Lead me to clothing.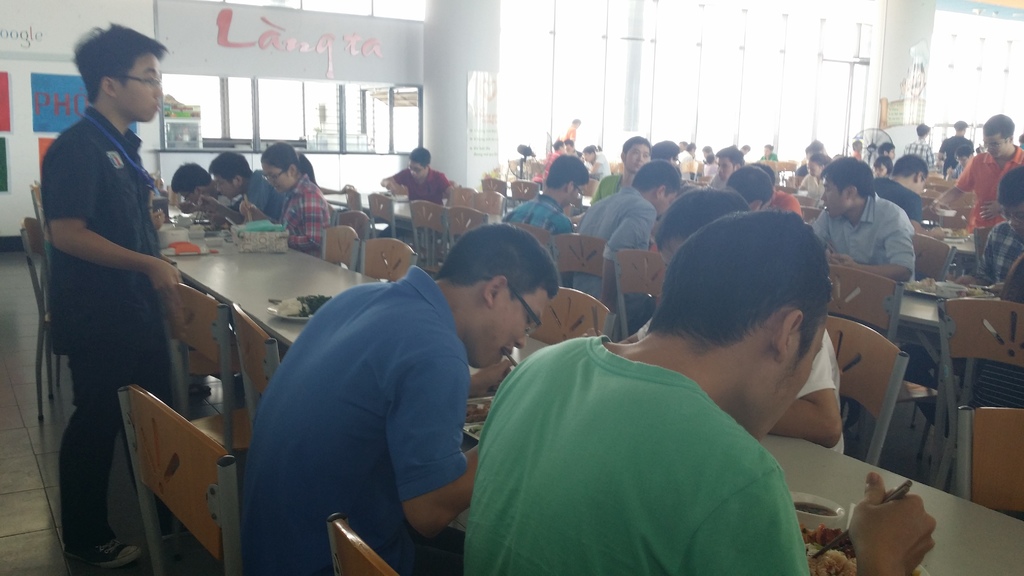
Lead to bbox=[672, 147, 710, 188].
